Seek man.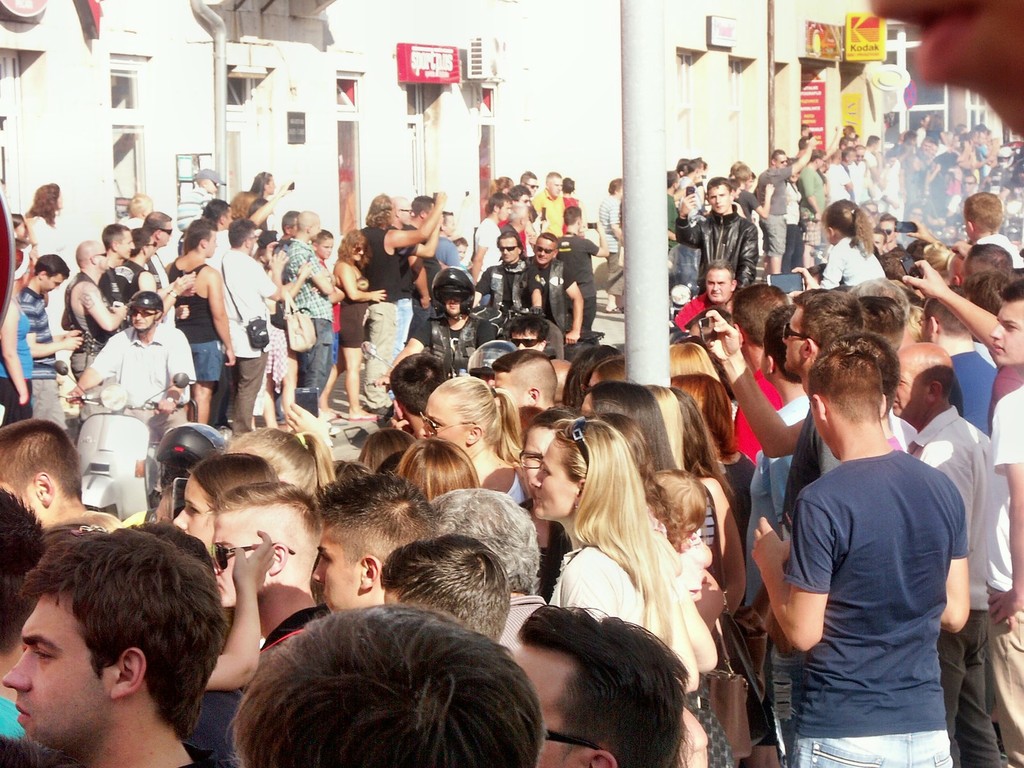
[273, 204, 331, 420].
